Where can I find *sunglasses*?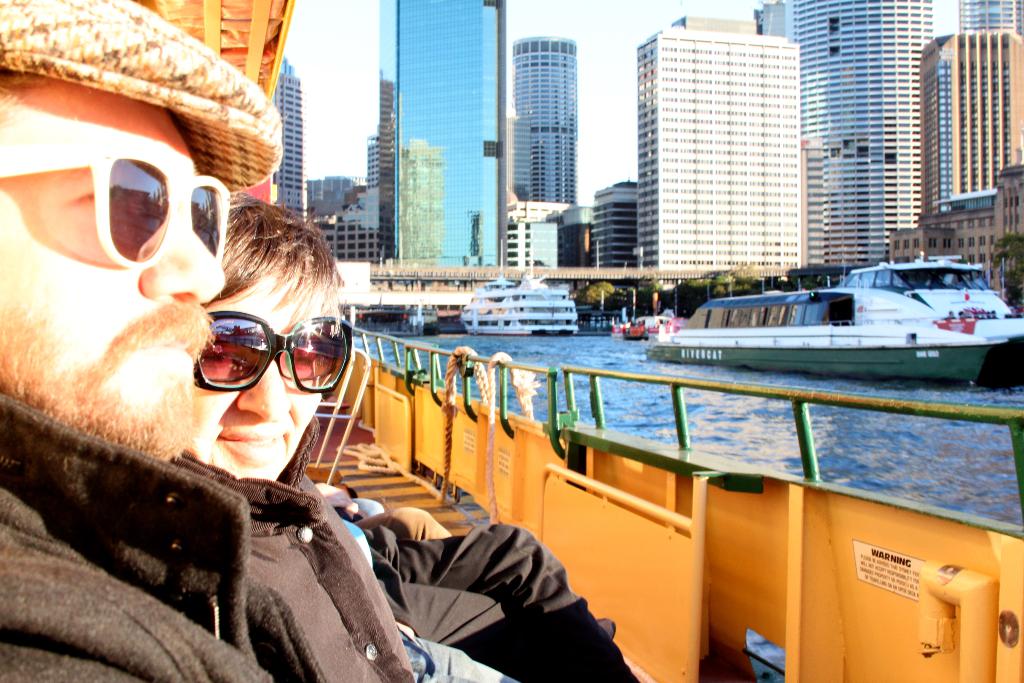
You can find it at <box>1,142,230,266</box>.
